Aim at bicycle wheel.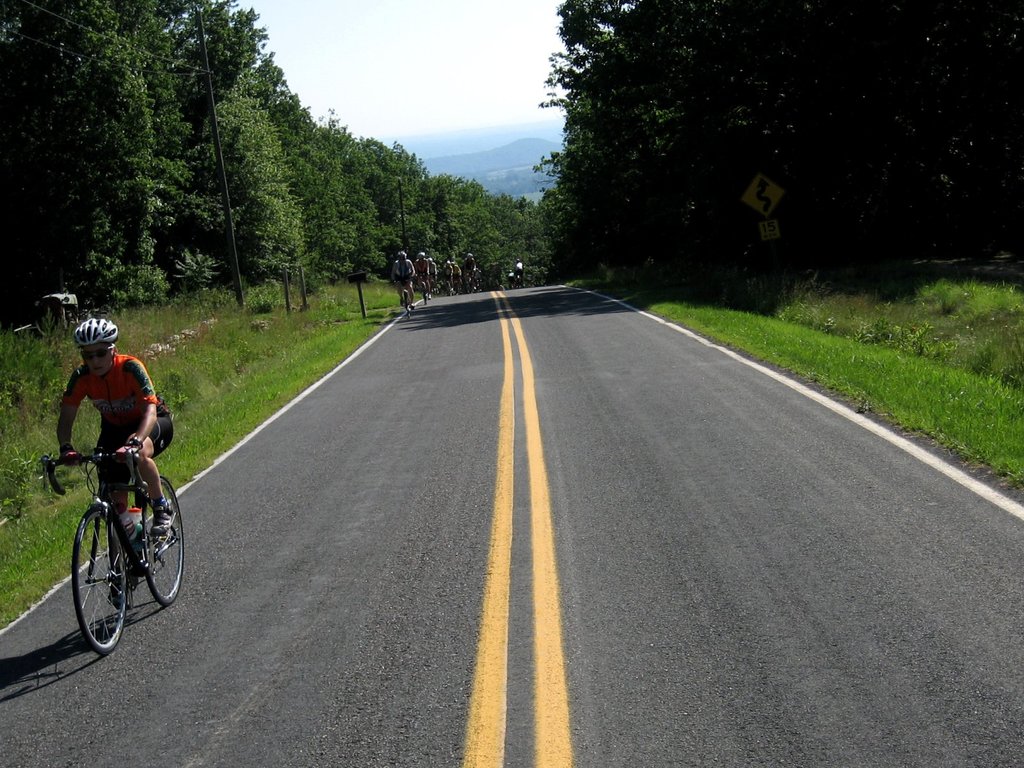
Aimed at (404,292,412,321).
